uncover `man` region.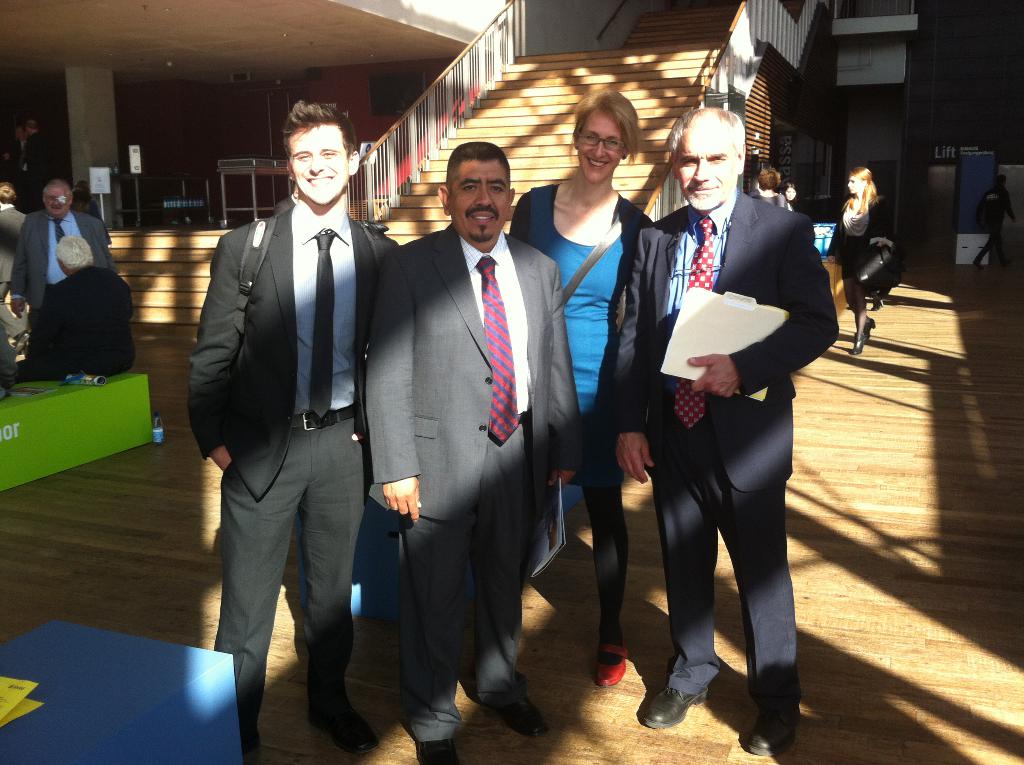
Uncovered: region(8, 181, 118, 361).
